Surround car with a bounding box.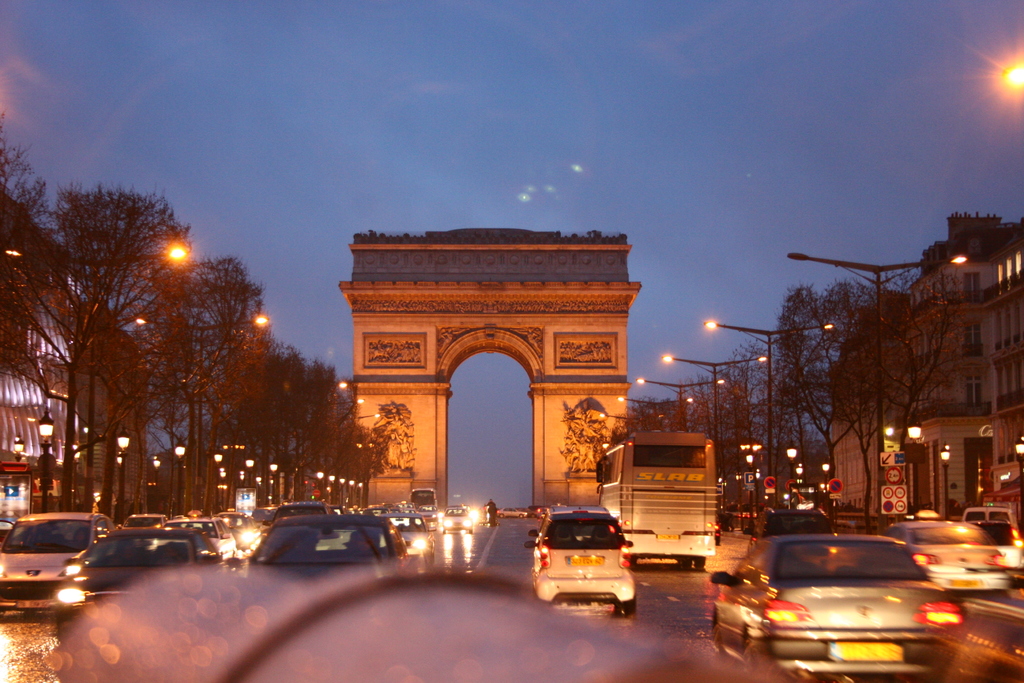
box=[530, 511, 639, 616].
